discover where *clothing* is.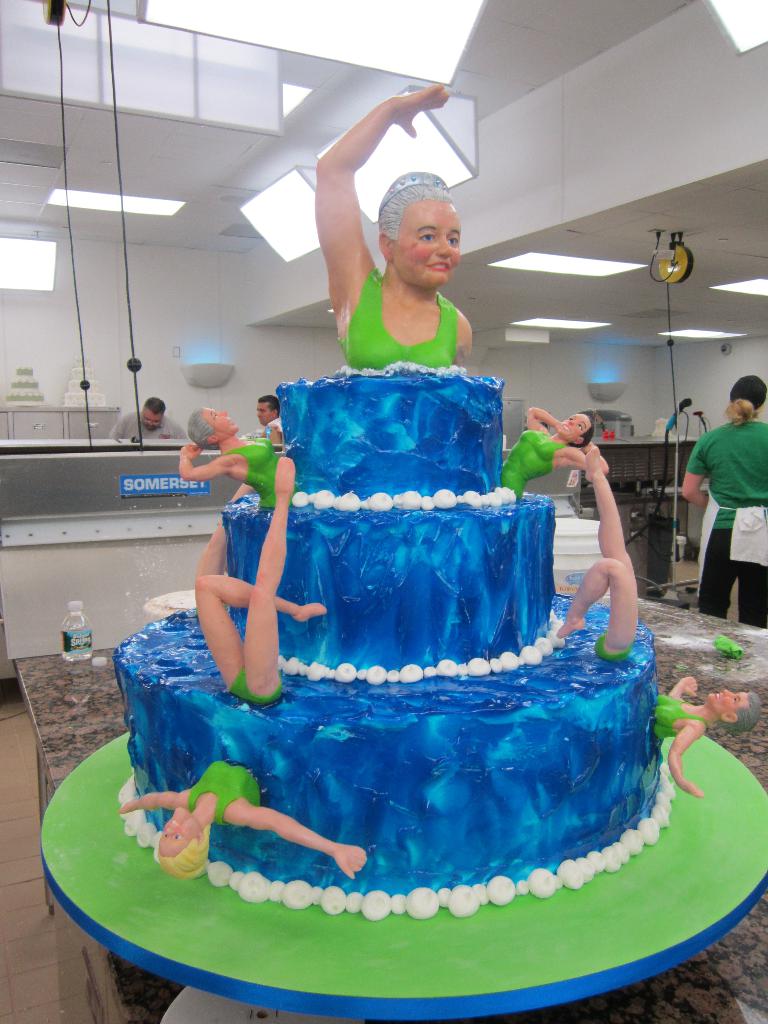
Discovered at (x1=503, y1=431, x2=570, y2=503).
